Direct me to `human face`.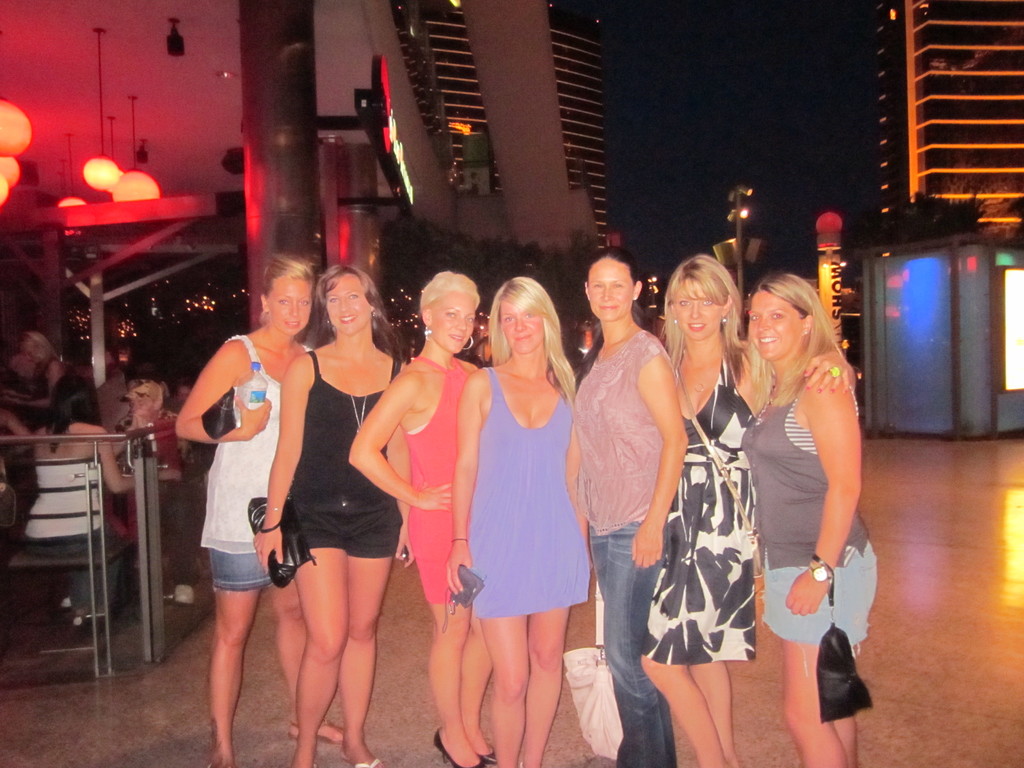
Direction: {"x1": 746, "y1": 285, "x2": 805, "y2": 359}.
